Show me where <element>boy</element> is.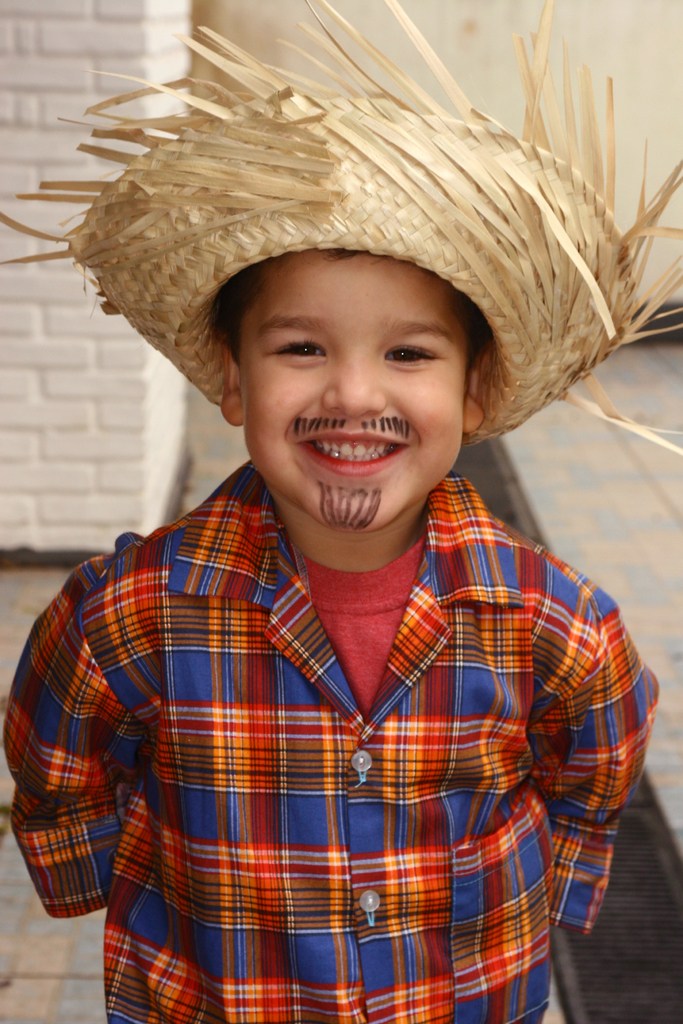
<element>boy</element> is at bbox(26, 113, 613, 1005).
